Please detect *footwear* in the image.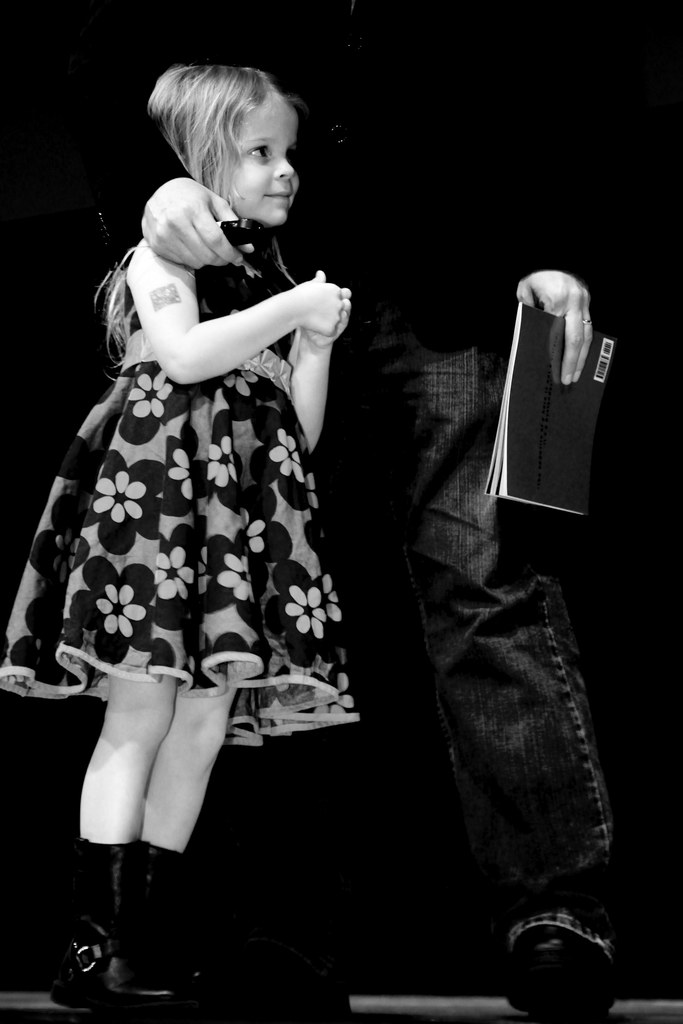
[45, 851, 104, 998].
